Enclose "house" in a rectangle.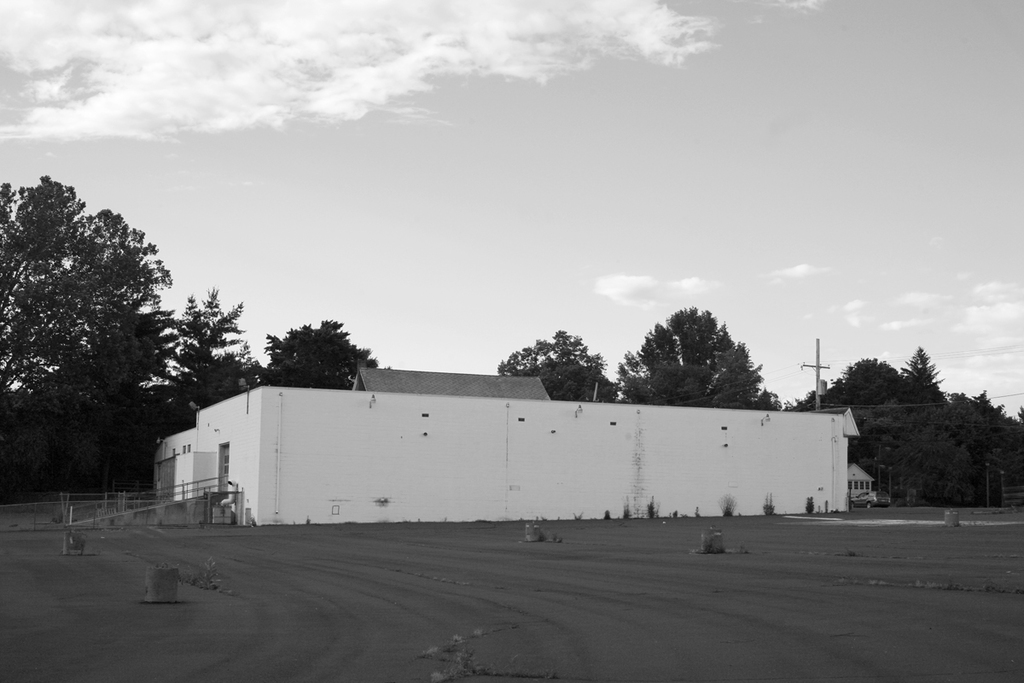
left=844, top=457, right=873, bottom=508.
